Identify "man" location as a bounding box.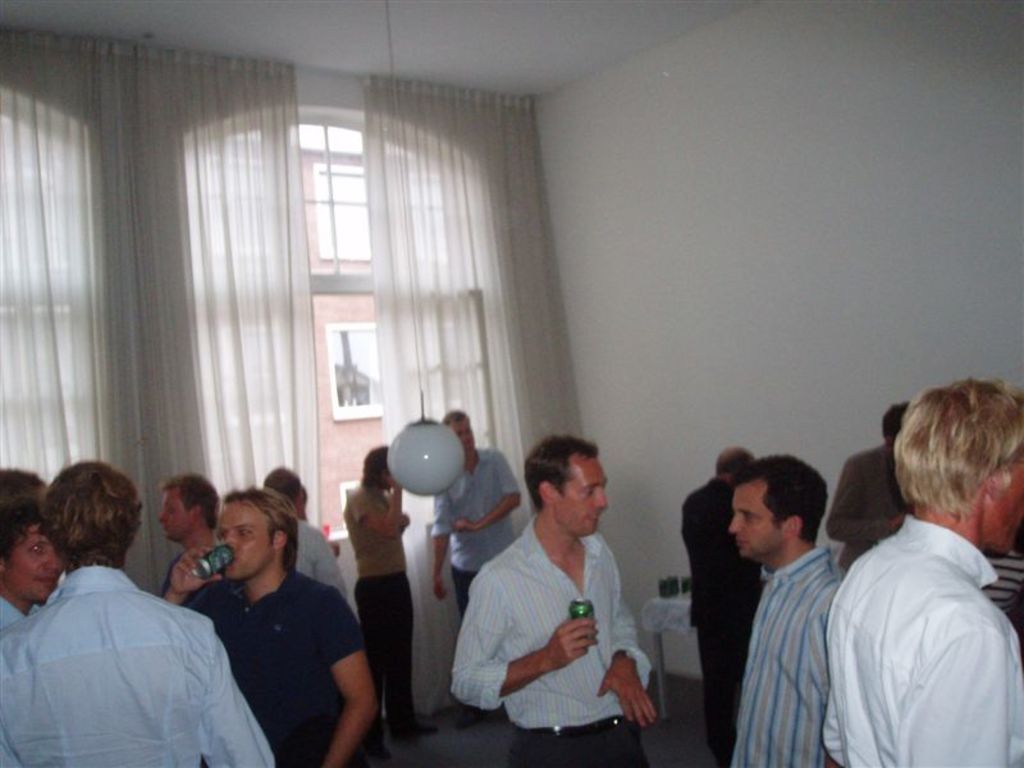
458:438:637:764.
